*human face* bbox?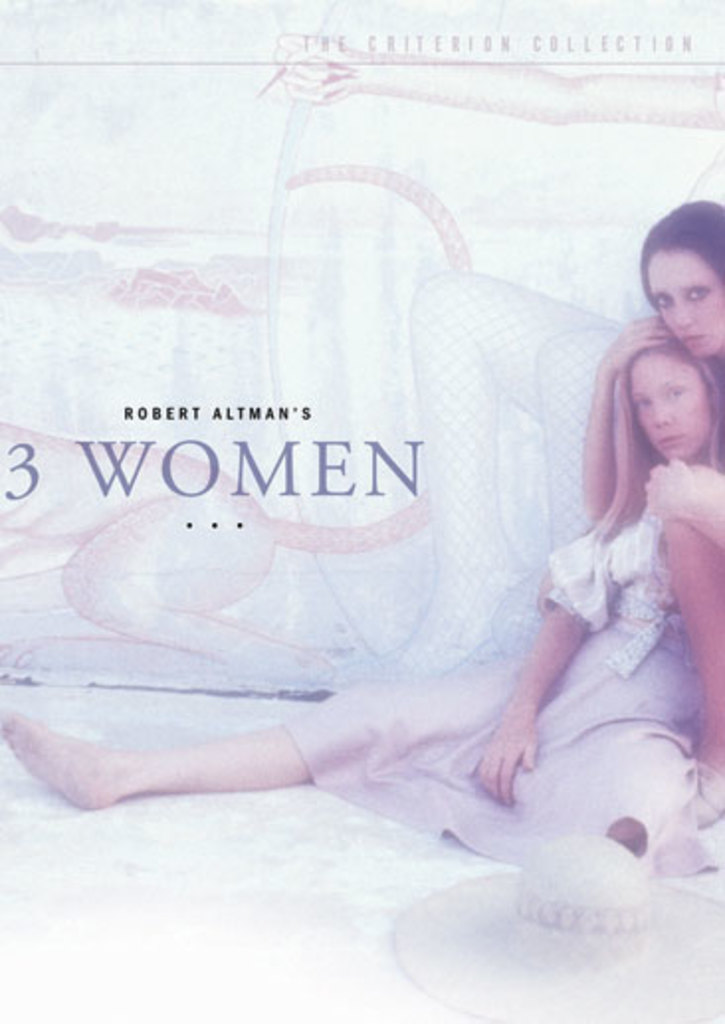
x1=630, y1=349, x2=713, y2=460
